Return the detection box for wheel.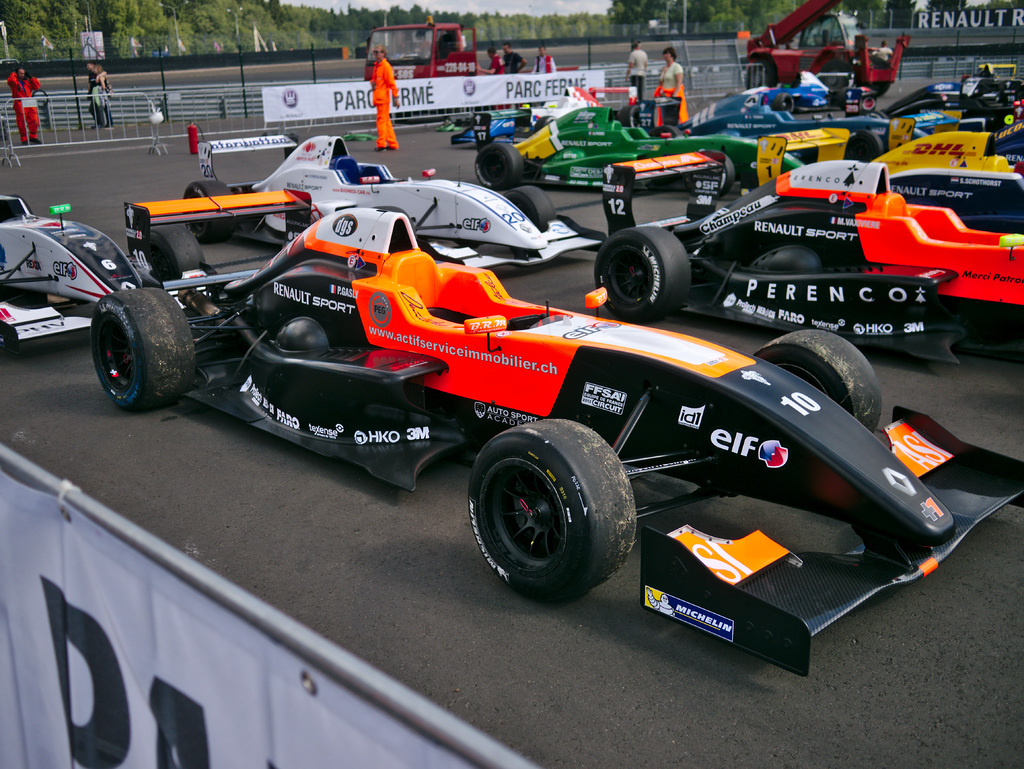
684, 149, 735, 200.
